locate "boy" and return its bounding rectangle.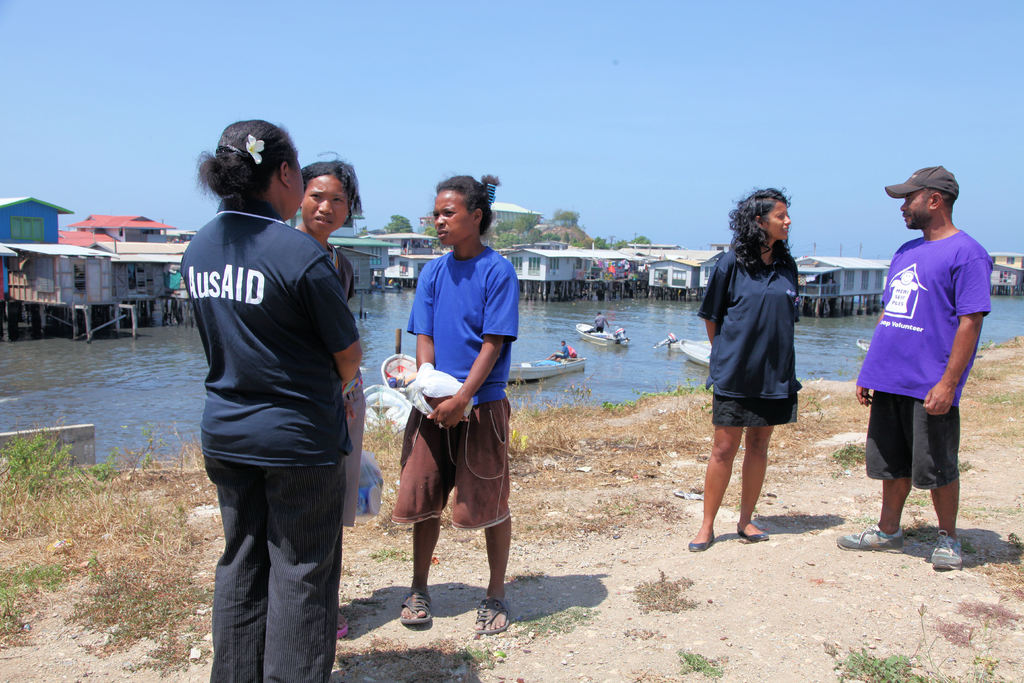
[593, 308, 611, 334].
